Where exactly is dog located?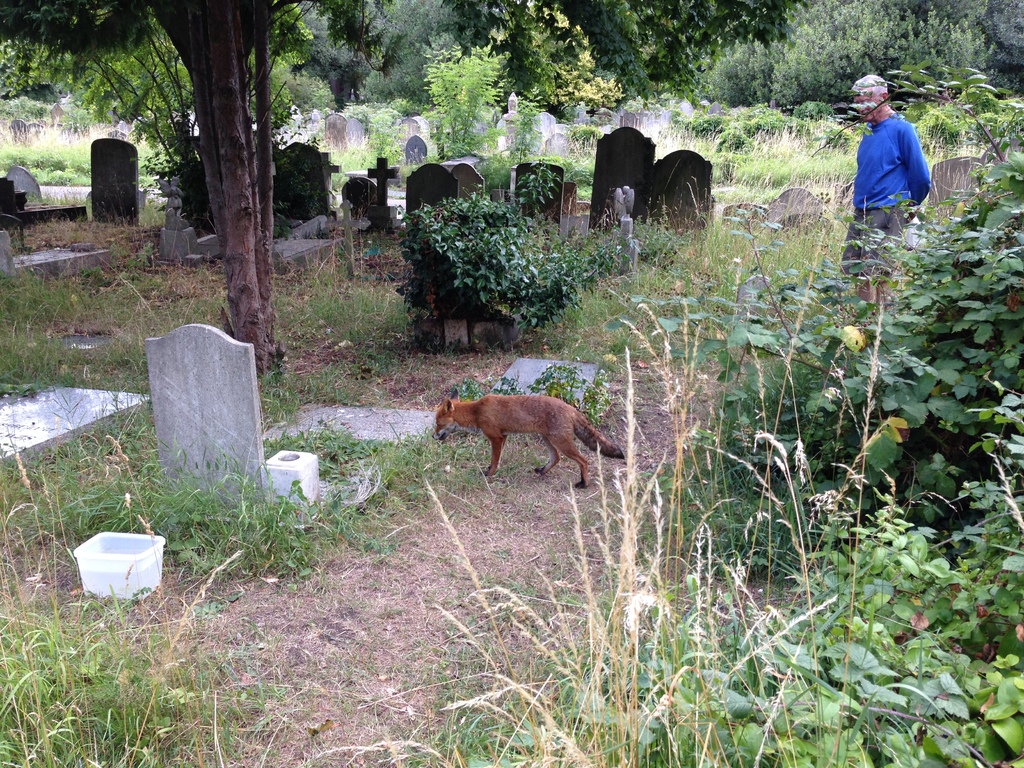
Its bounding box is <box>437,387,628,485</box>.
